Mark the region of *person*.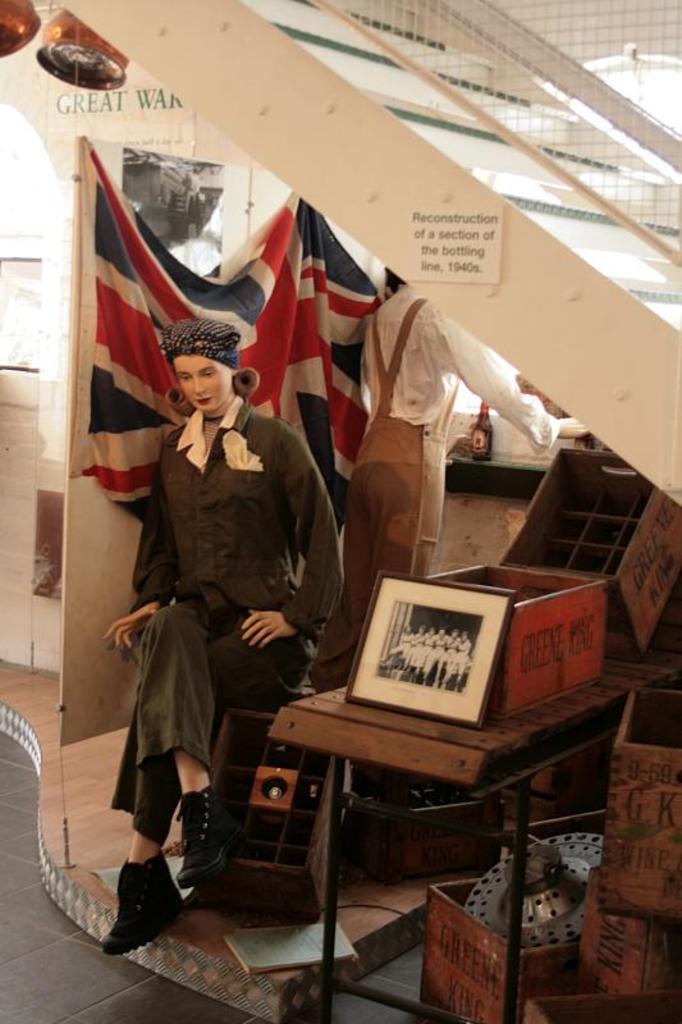
Region: l=115, t=326, r=349, b=829.
